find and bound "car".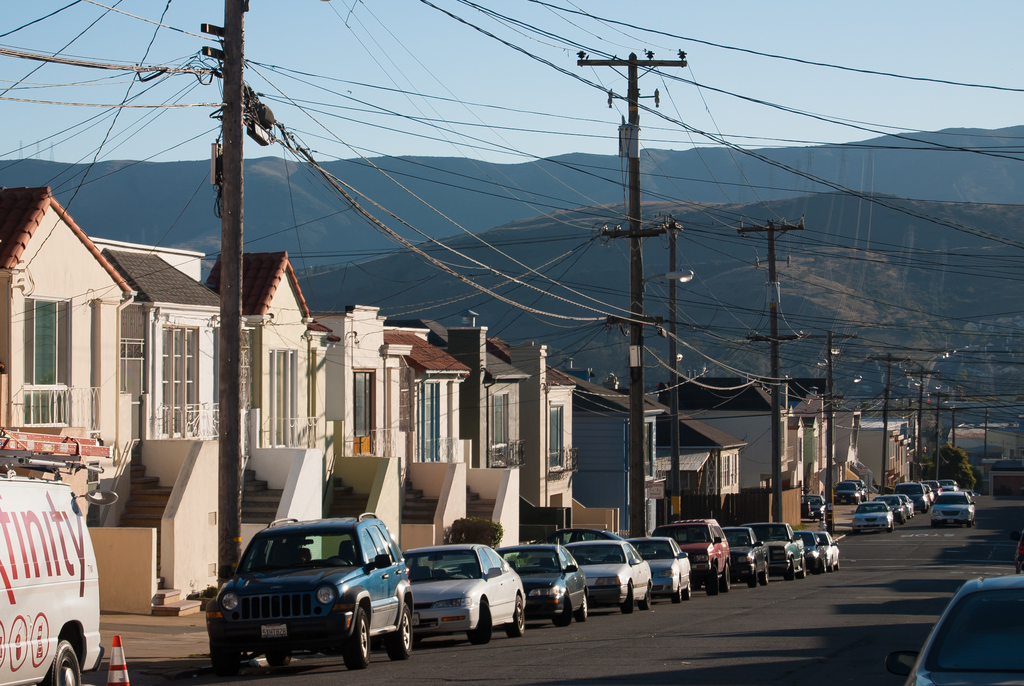
Bound: <region>568, 534, 652, 600</region>.
